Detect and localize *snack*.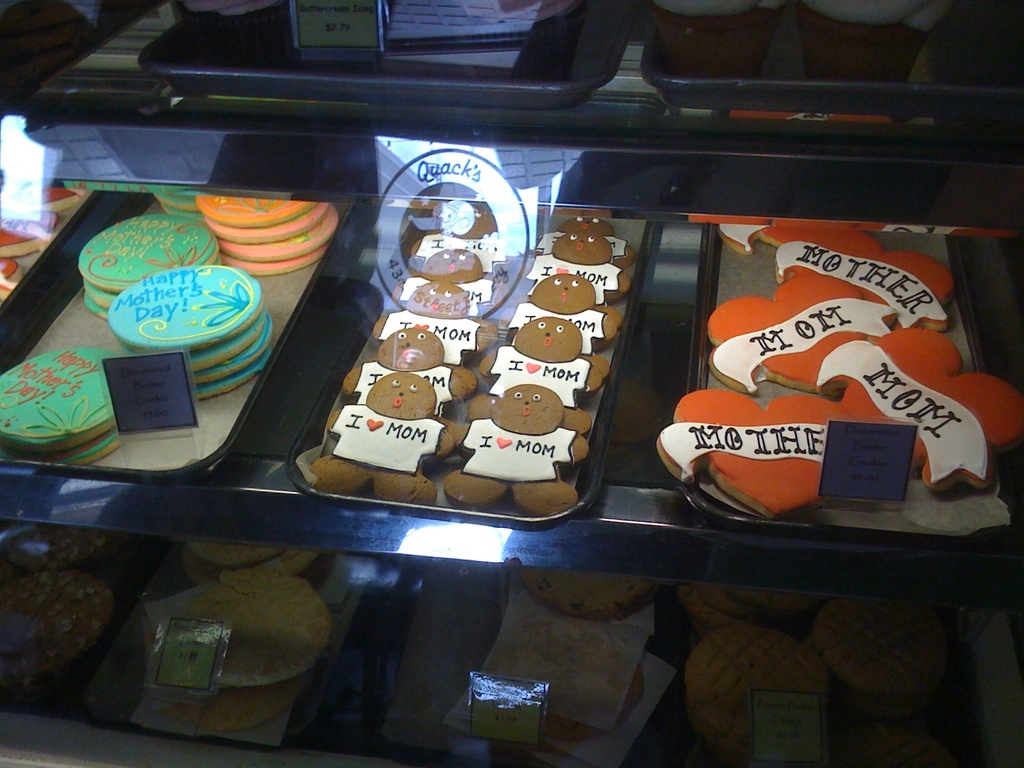
Localized at [left=145, top=179, right=204, bottom=223].
